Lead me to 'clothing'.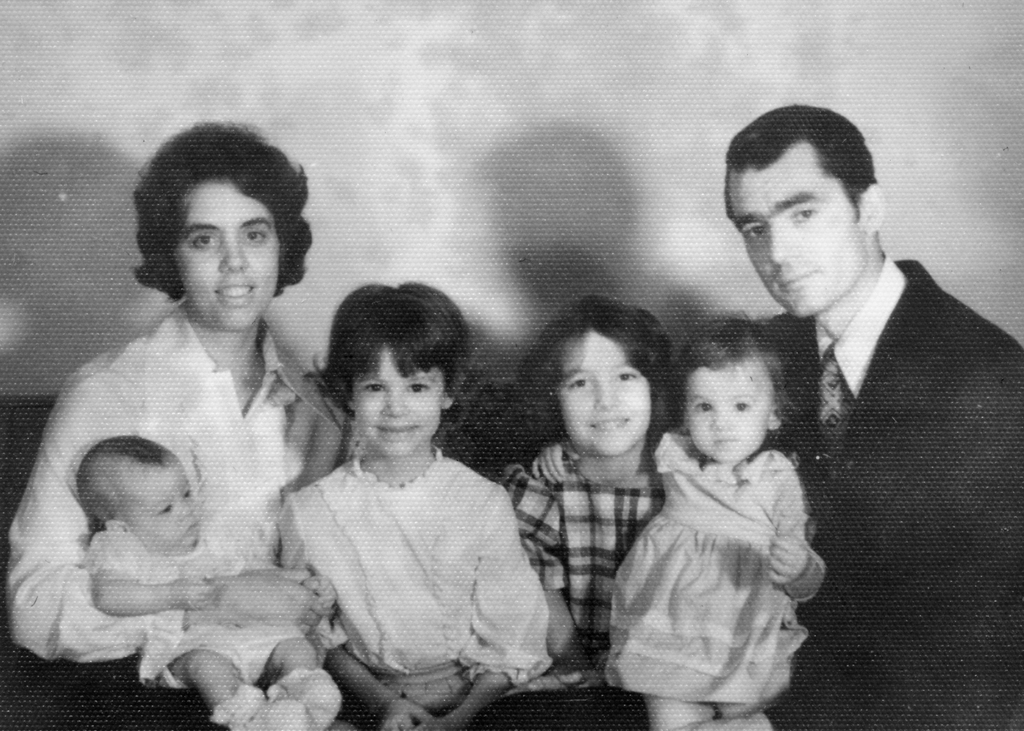
Lead to bbox=(499, 451, 669, 730).
